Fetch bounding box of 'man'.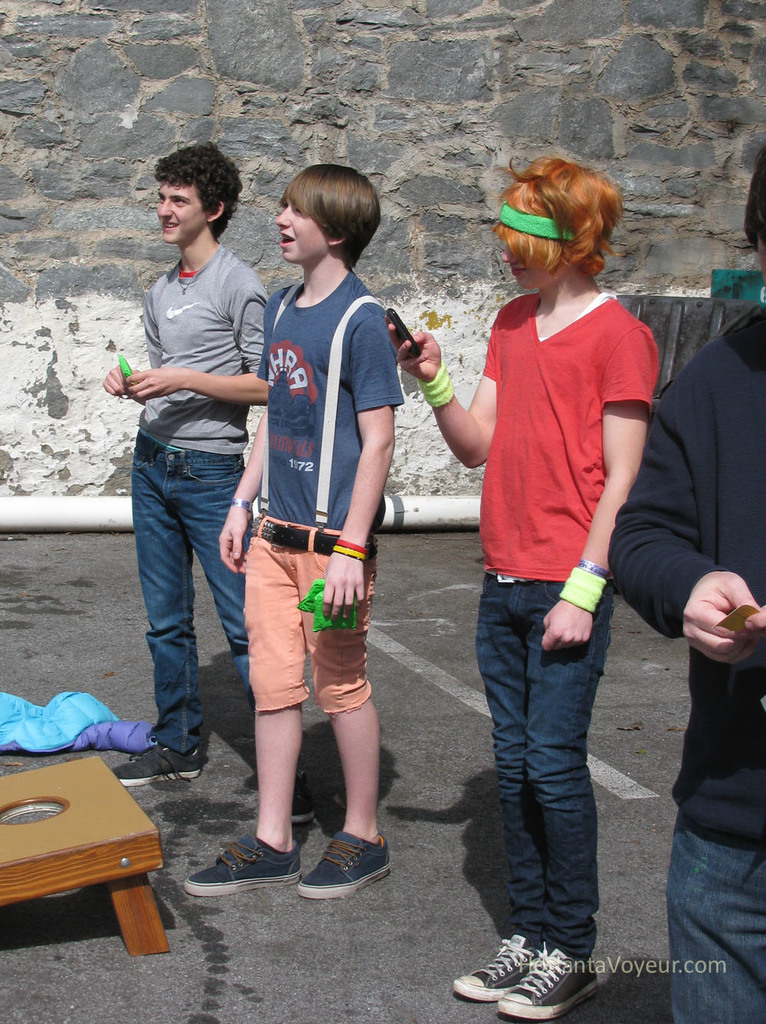
Bbox: locate(602, 136, 765, 1023).
